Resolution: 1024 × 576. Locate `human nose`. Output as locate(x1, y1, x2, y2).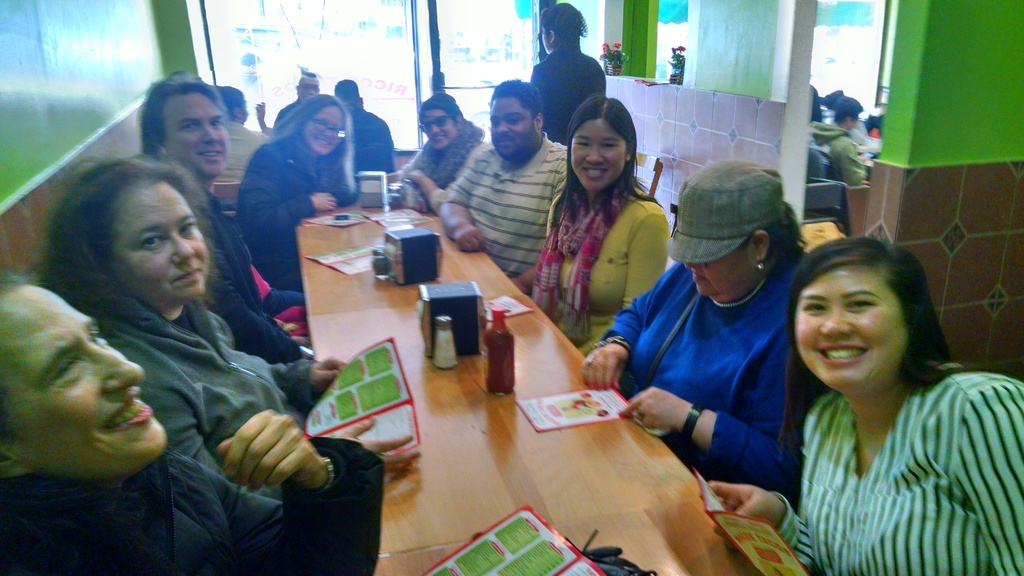
locate(428, 120, 447, 136).
